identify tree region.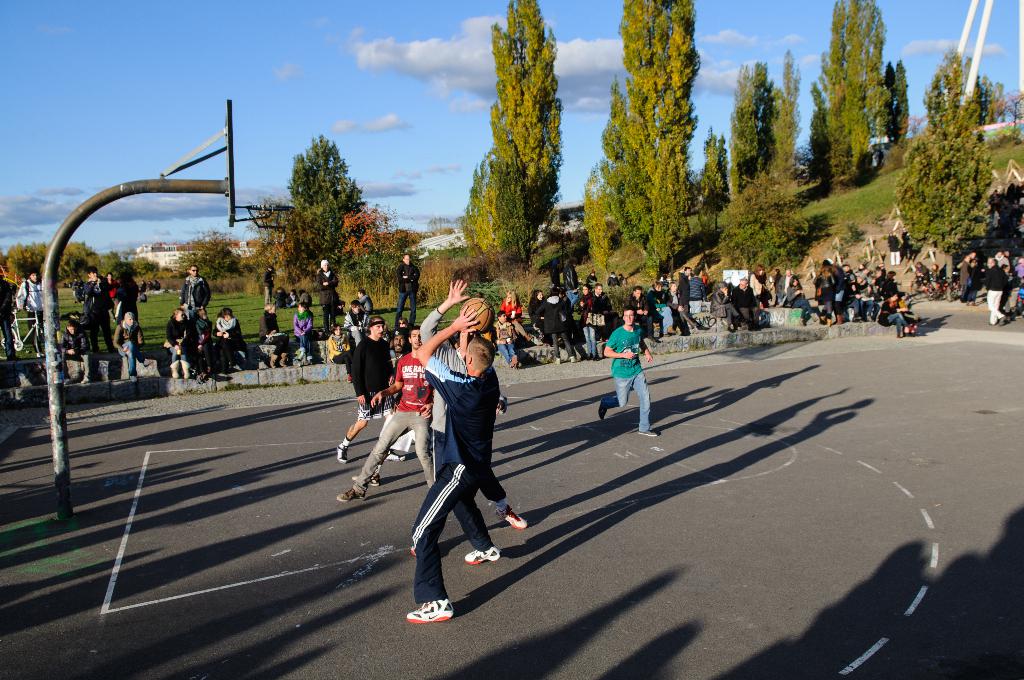
Region: {"left": 725, "top": 57, "right": 803, "bottom": 202}.
